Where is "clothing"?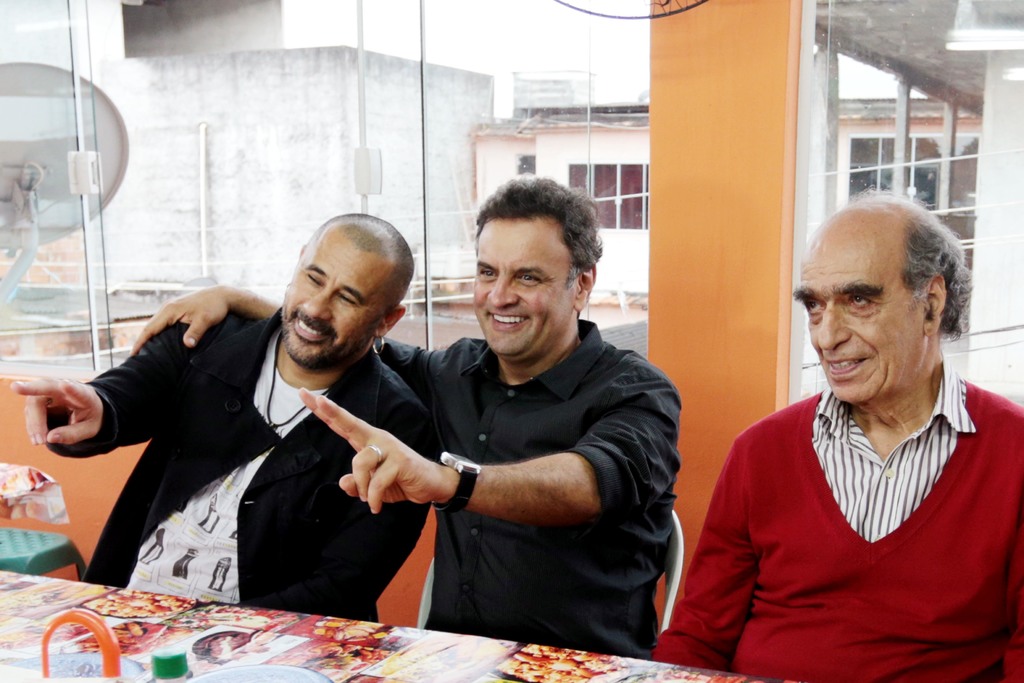
bbox(50, 304, 445, 625).
